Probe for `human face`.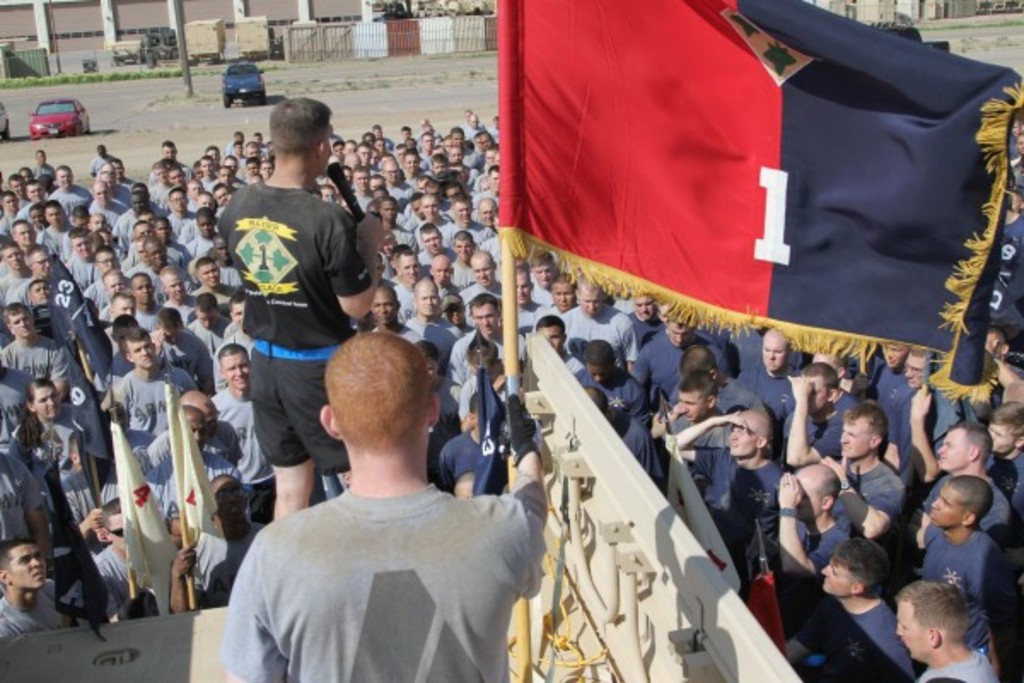
Probe result: region(102, 266, 130, 294).
